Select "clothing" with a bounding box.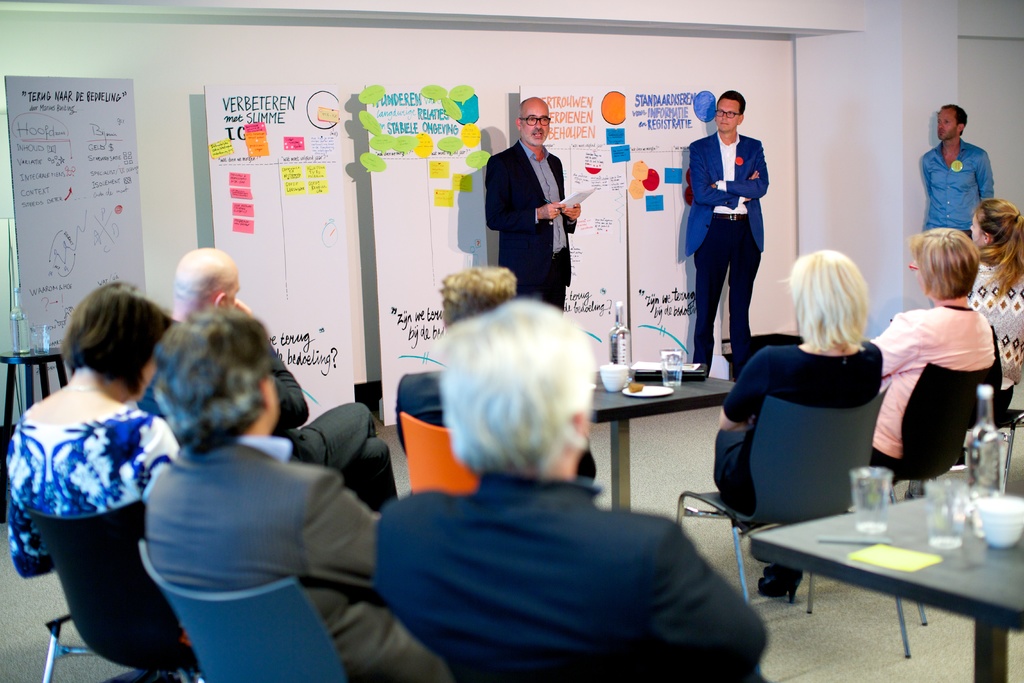
box=[691, 99, 787, 360].
